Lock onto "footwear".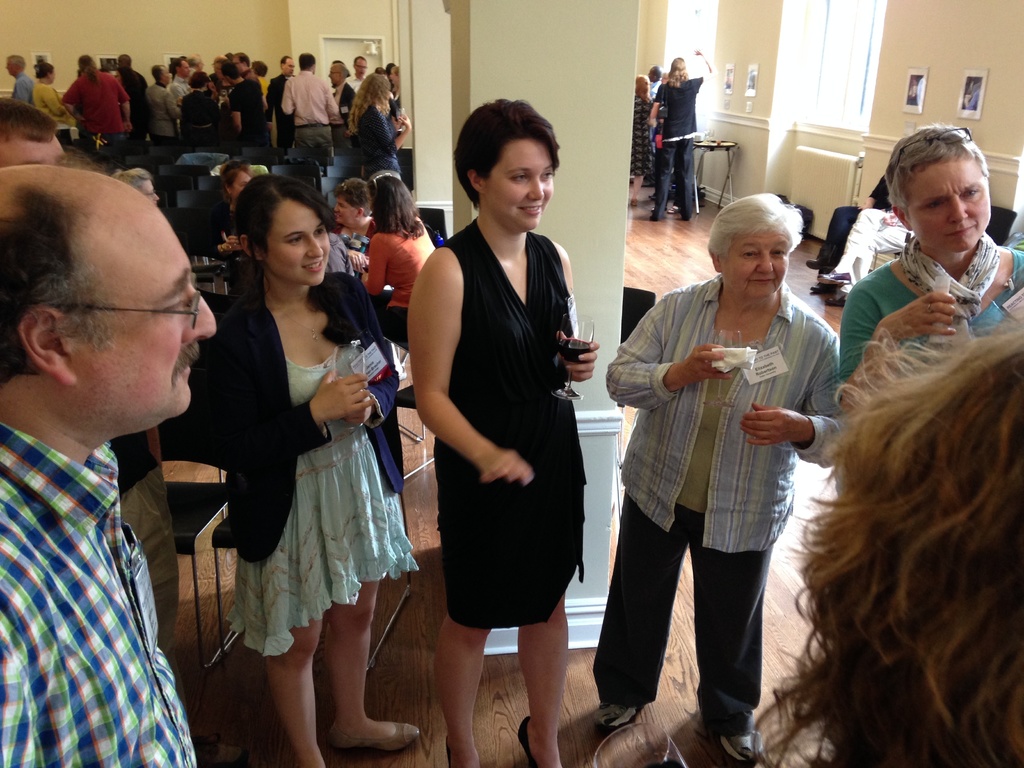
Locked: pyautogui.locateOnScreen(327, 720, 422, 752).
